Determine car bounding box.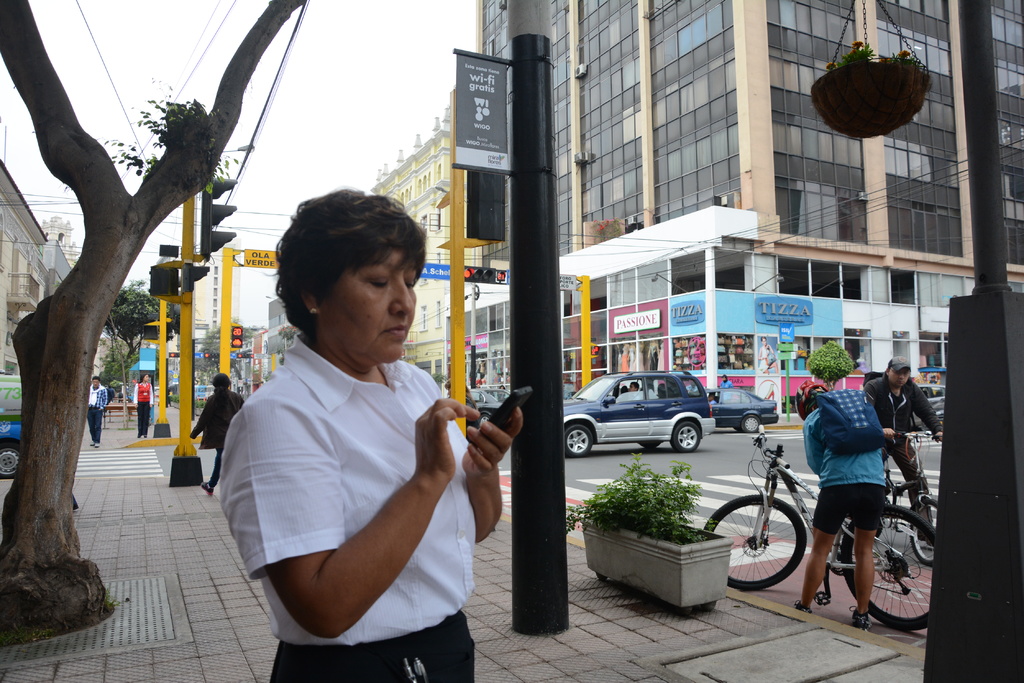
Determined: {"left": 923, "top": 396, "right": 948, "bottom": 434}.
